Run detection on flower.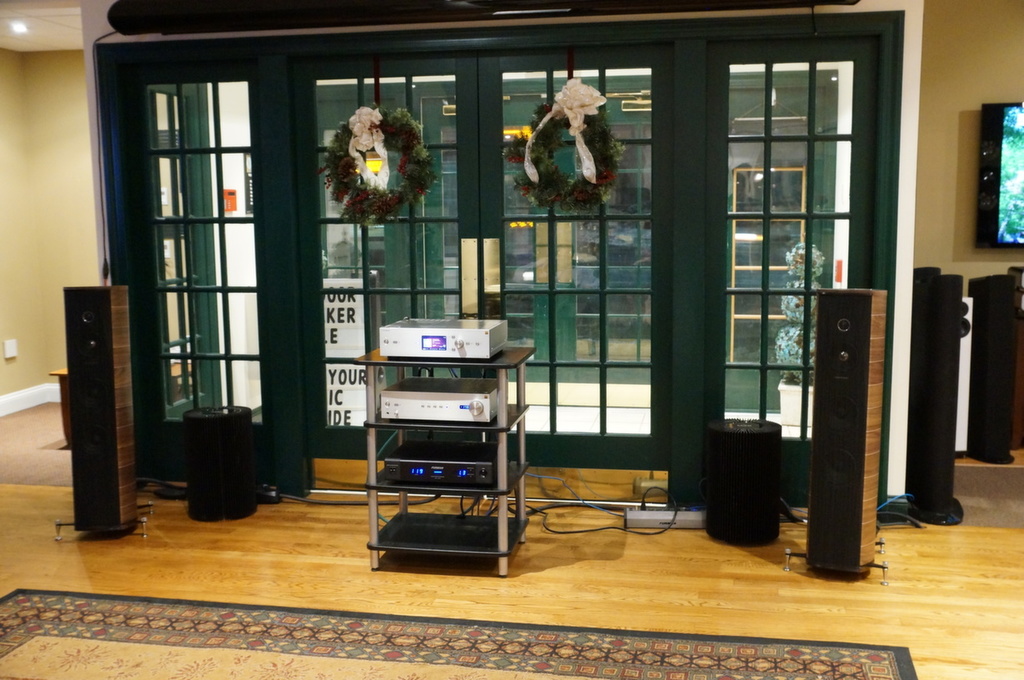
Result: box(414, 187, 424, 198).
